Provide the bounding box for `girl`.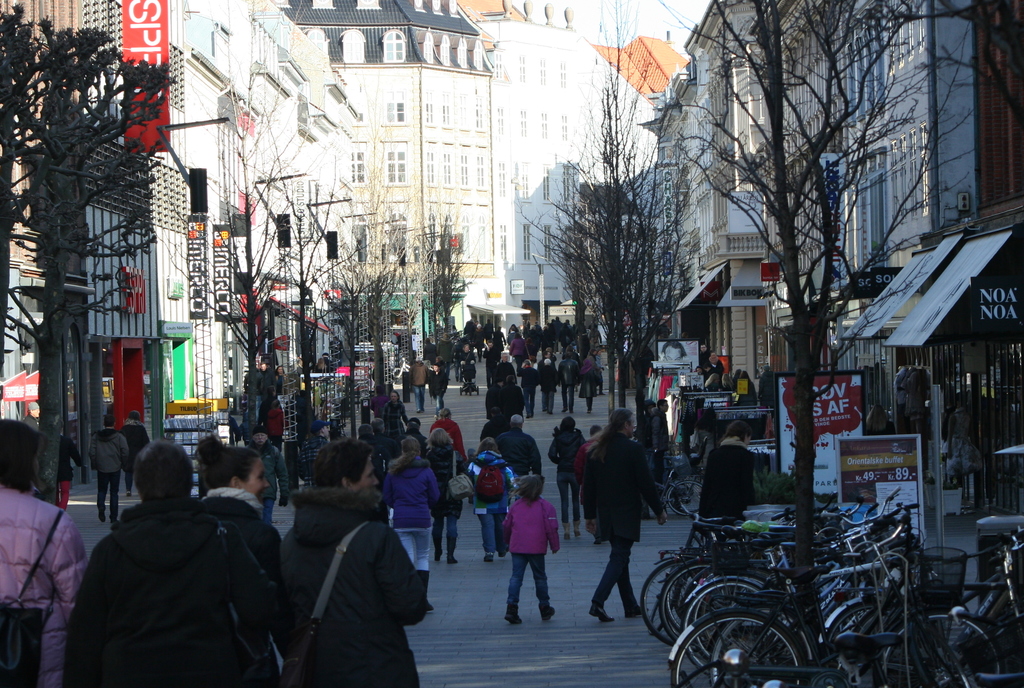
497:474:562:621.
